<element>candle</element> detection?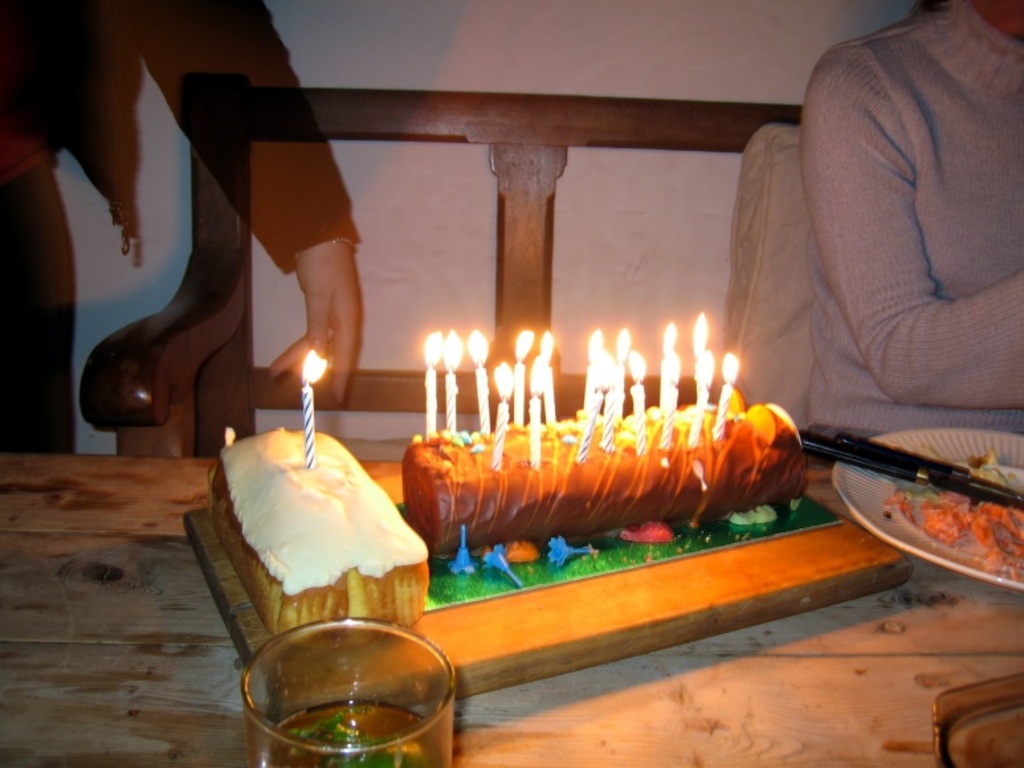
688:351:710:448
